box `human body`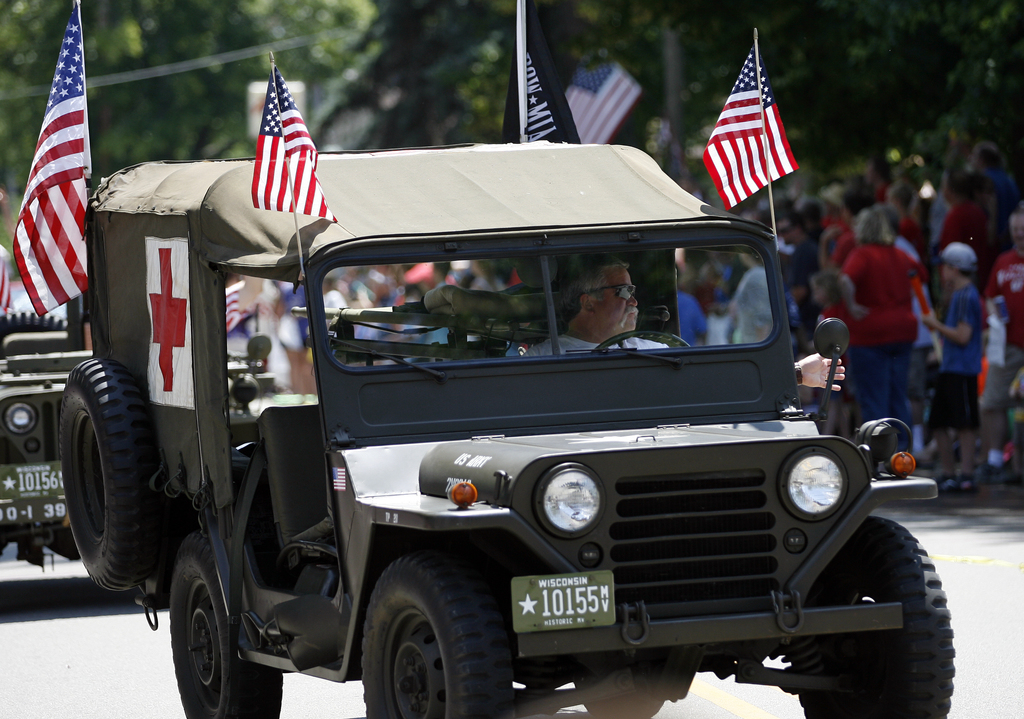
box=[810, 273, 839, 320]
